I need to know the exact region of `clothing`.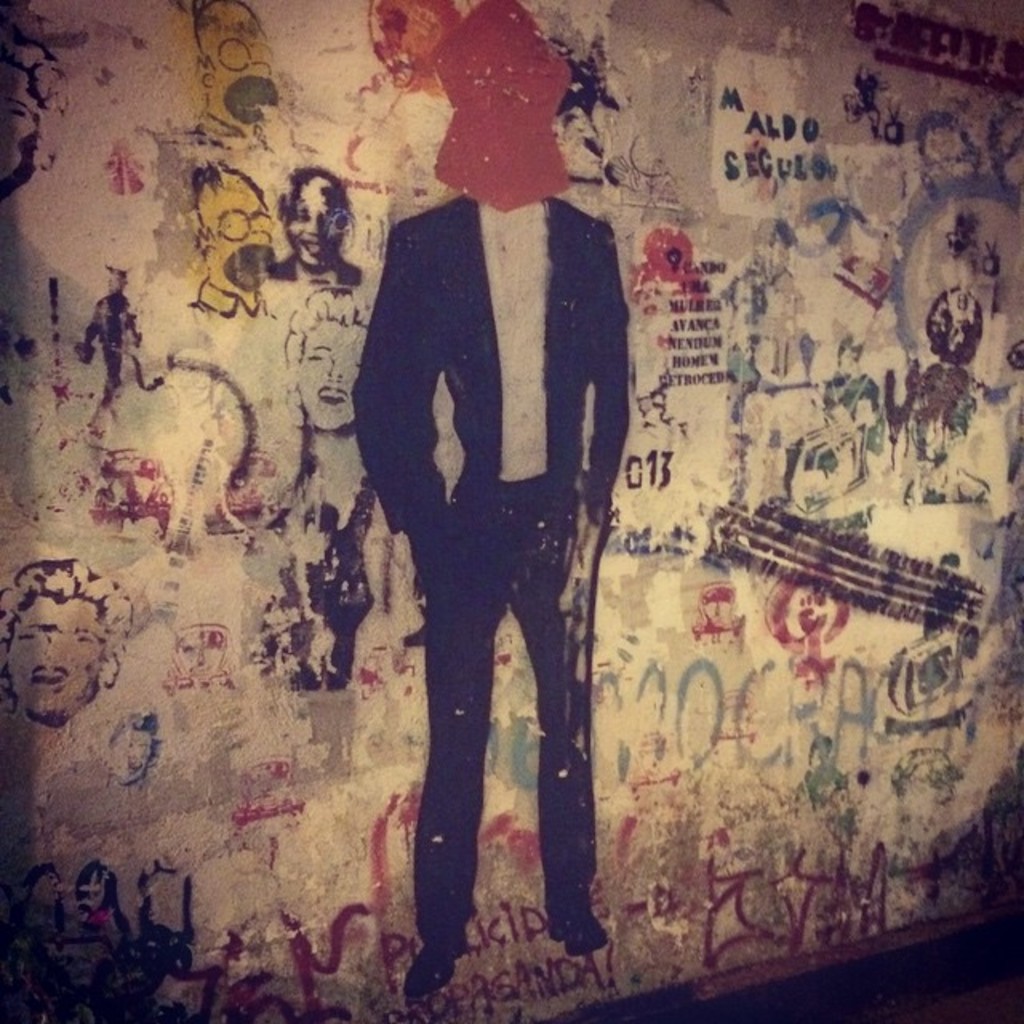
Region: bbox=(354, 194, 637, 955).
